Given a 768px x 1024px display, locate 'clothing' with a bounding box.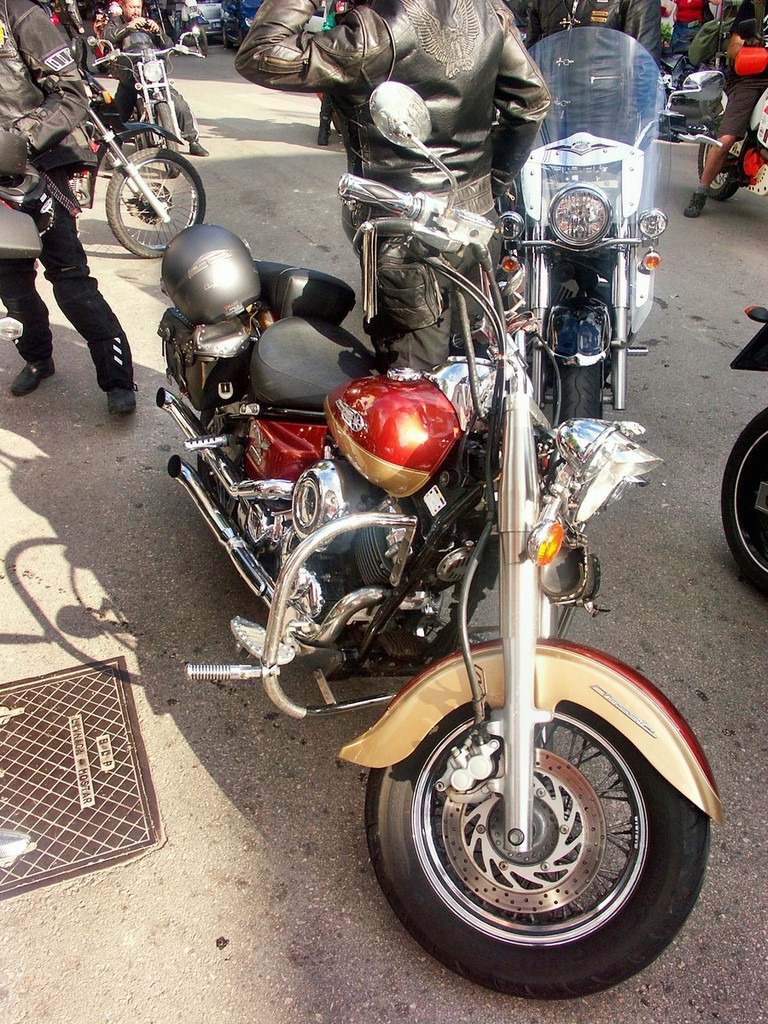
Located: 95, 17, 110, 60.
